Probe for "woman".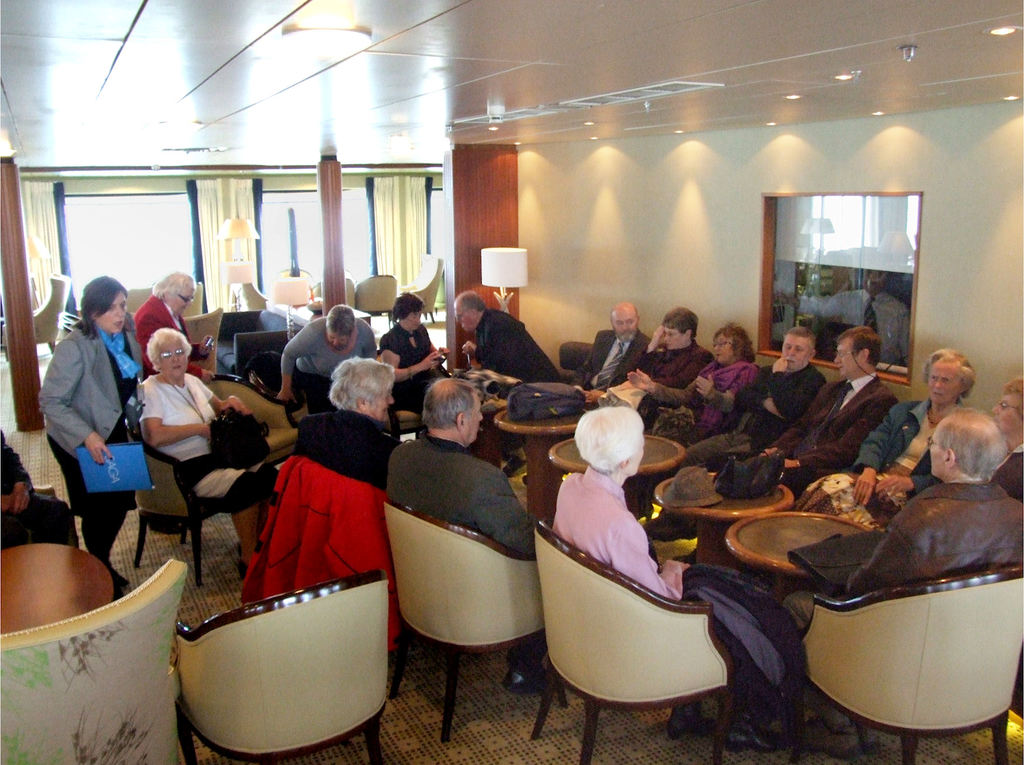
Probe result: 250 348 412 693.
